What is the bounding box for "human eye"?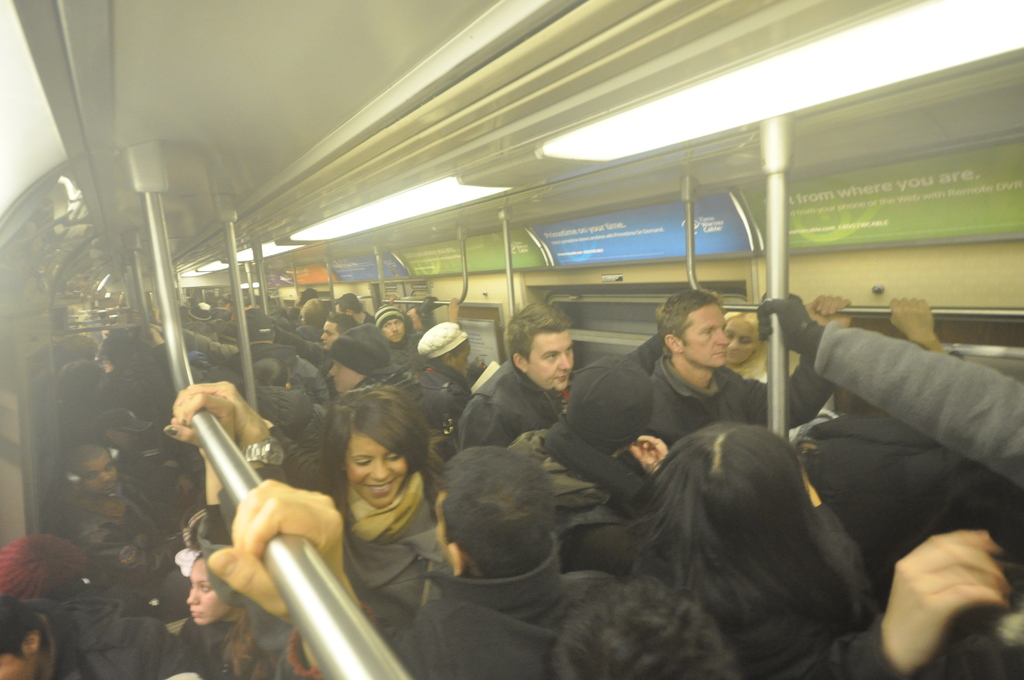
{"left": 742, "top": 338, "right": 751, "bottom": 345}.
